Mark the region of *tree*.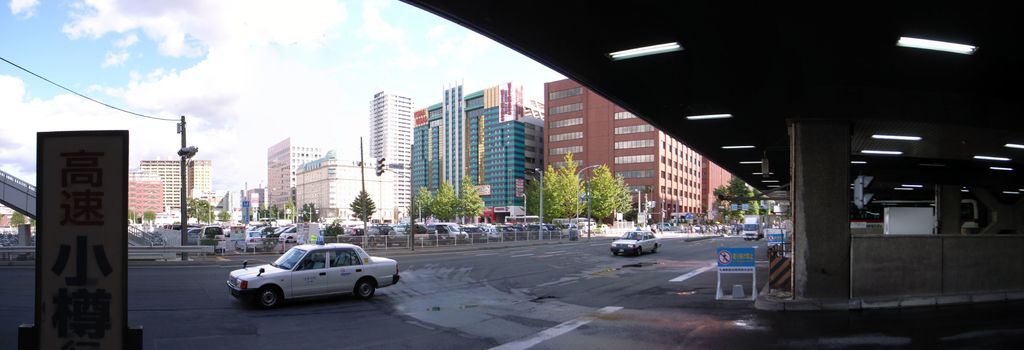
Region: [188,193,215,227].
